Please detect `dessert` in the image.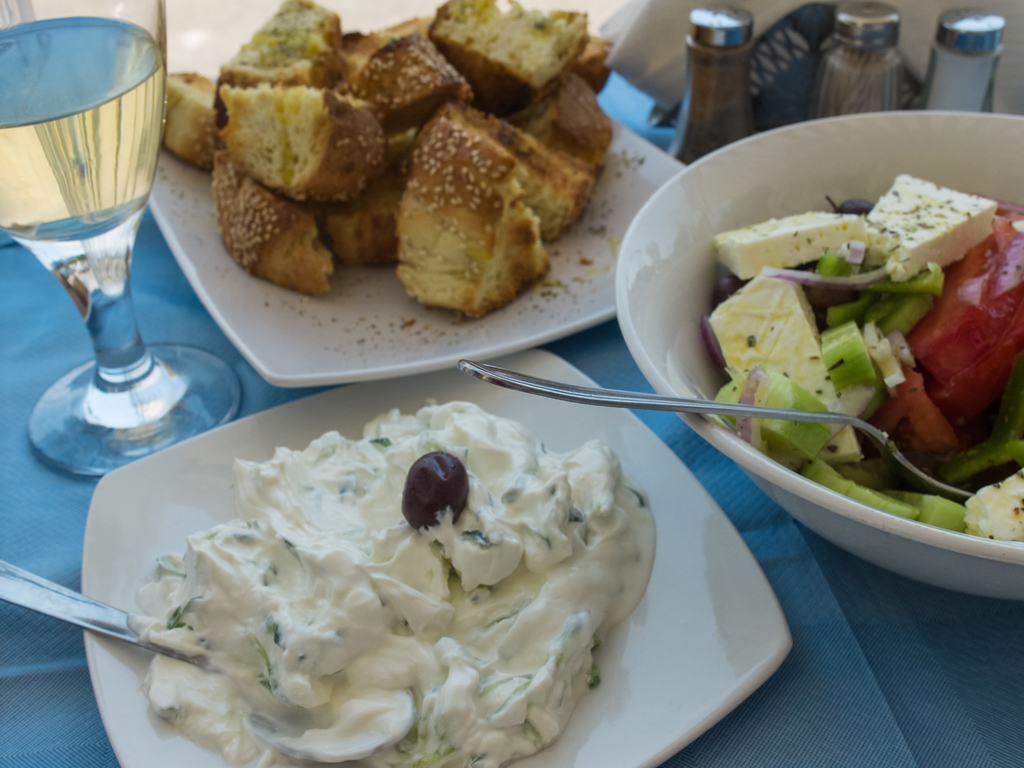
crop(701, 172, 1023, 537).
